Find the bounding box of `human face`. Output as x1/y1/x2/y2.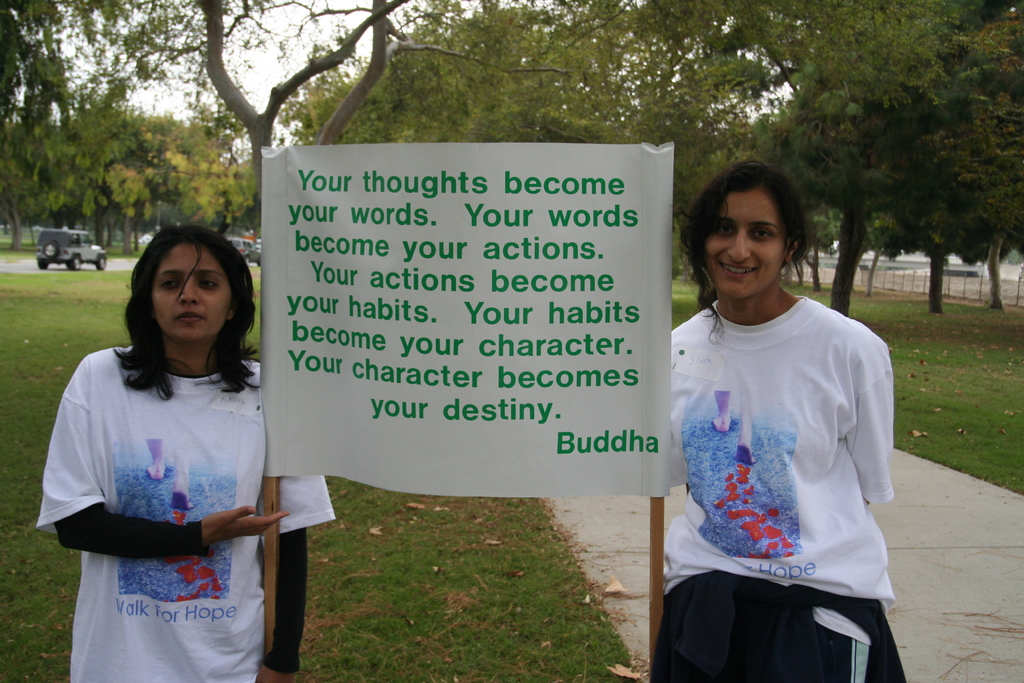
705/186/787/298.
